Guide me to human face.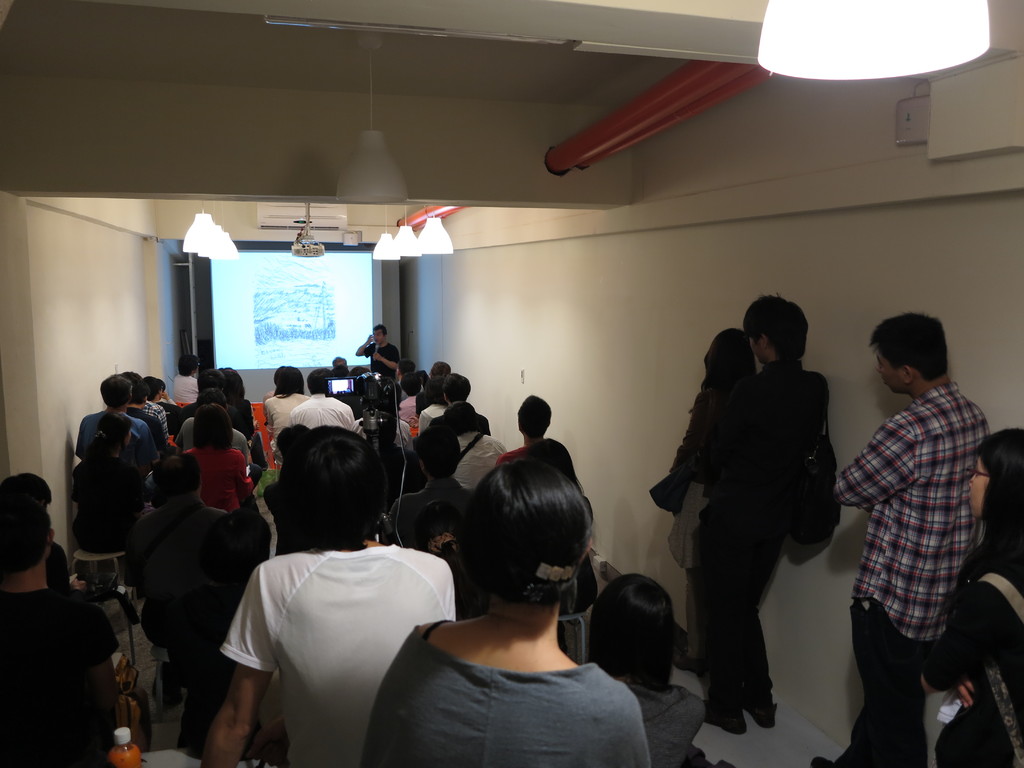
Guidance: [149, 458, 199, 495].
